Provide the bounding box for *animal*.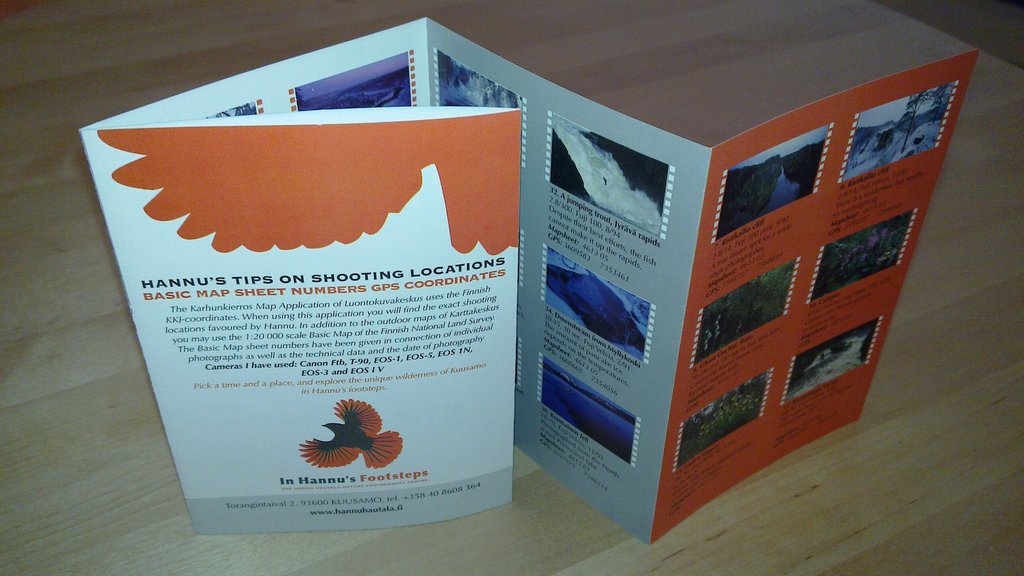
{"x1": 298, "y1": 397, "x2": 408, "y2": 480}.
